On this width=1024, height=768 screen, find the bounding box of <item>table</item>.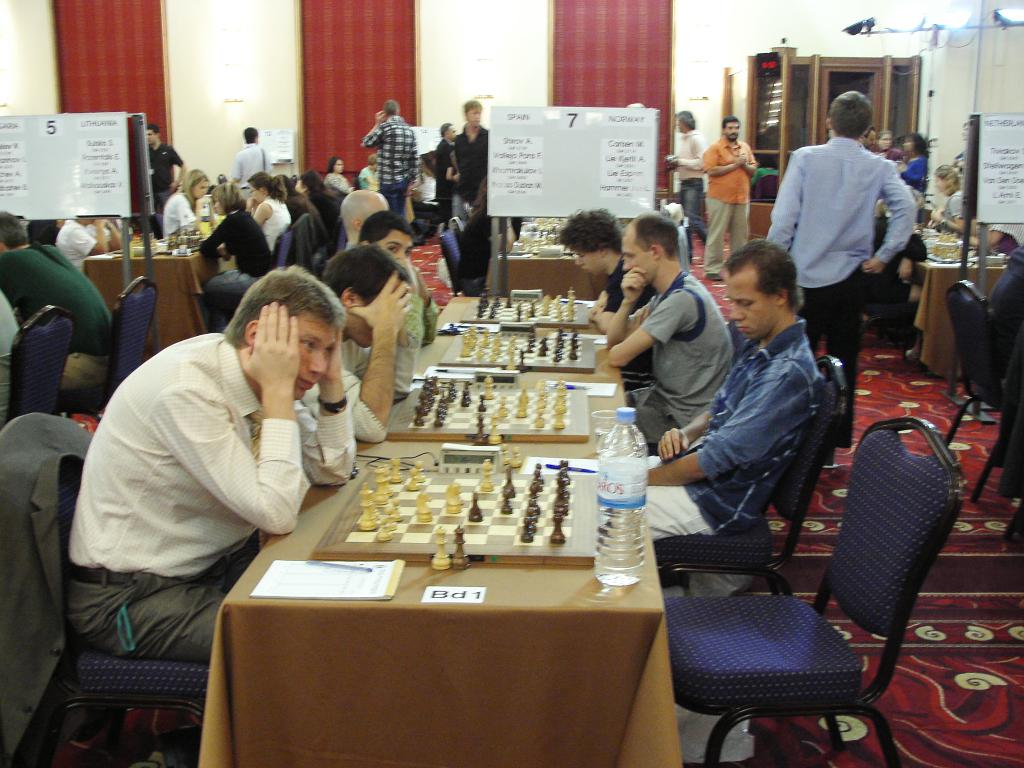
Bounding box: select_region(215, 447, 724, 767).
